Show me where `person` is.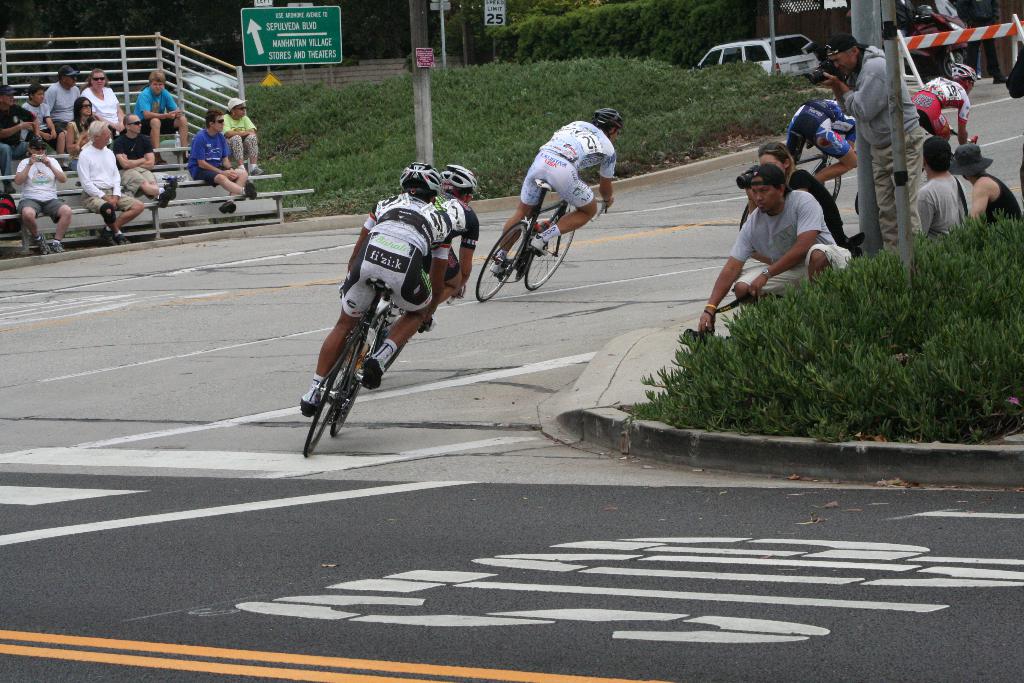
`person` is at bbox(312, 142, 468, 450).
